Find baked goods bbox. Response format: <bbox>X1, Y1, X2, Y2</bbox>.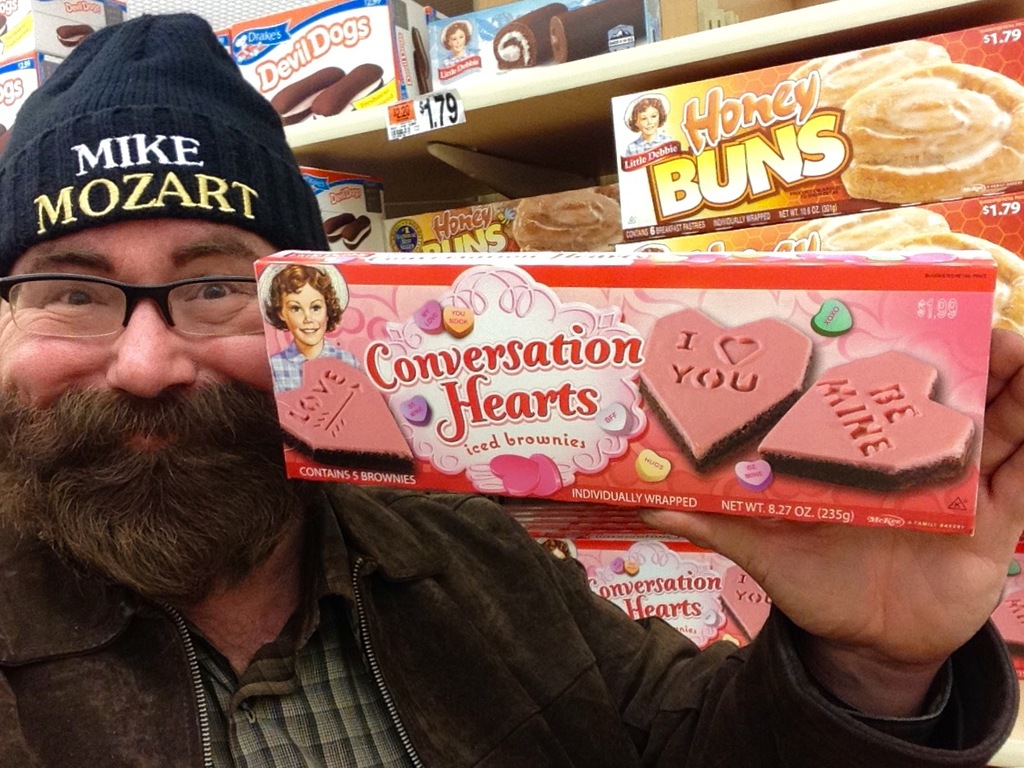
<bbox>772, 46, 948, 133</bbox>.
